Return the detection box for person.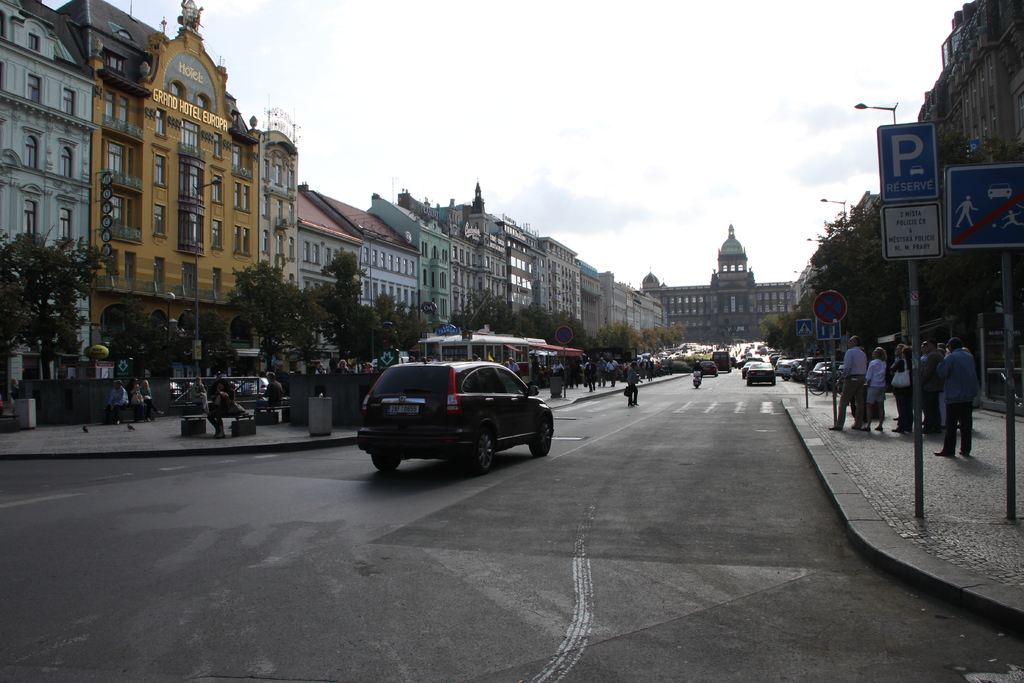
bbox(819, 322, 1004, 466).
